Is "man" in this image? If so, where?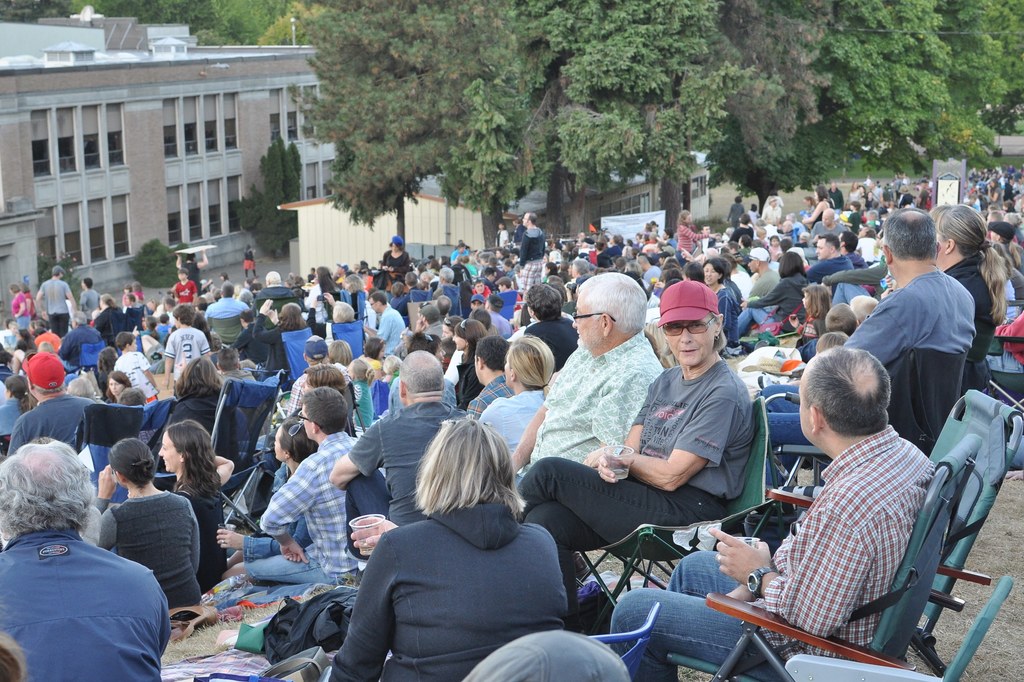
Yes, at 3 463 173 672.
